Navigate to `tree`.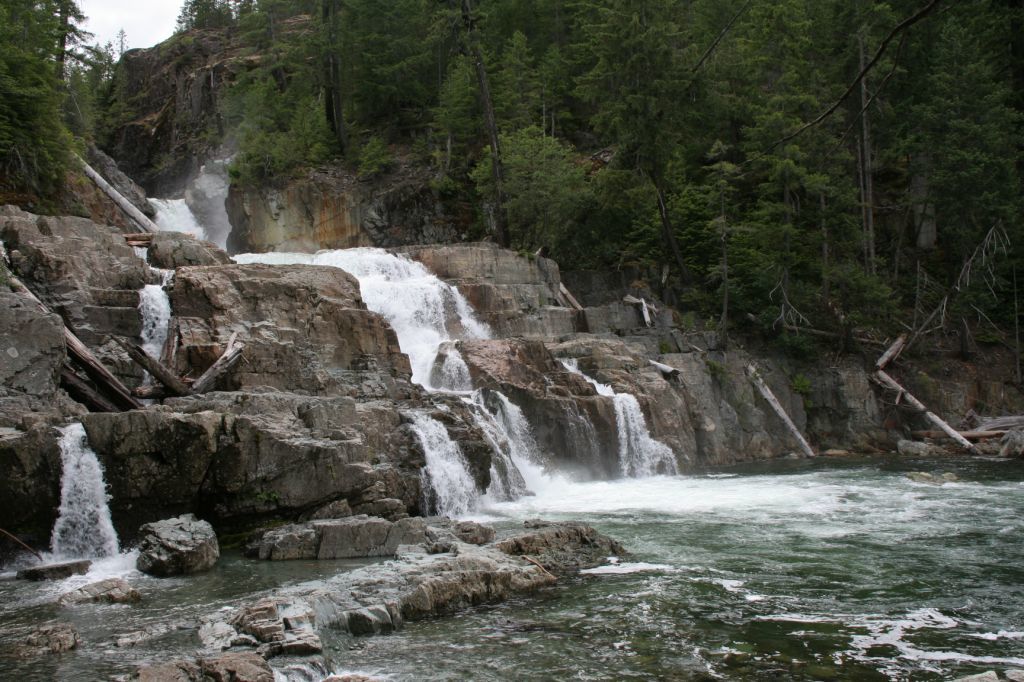
Navigation target: {"left": 379, "top": 0, "right": 436, "bottom": 154}.
